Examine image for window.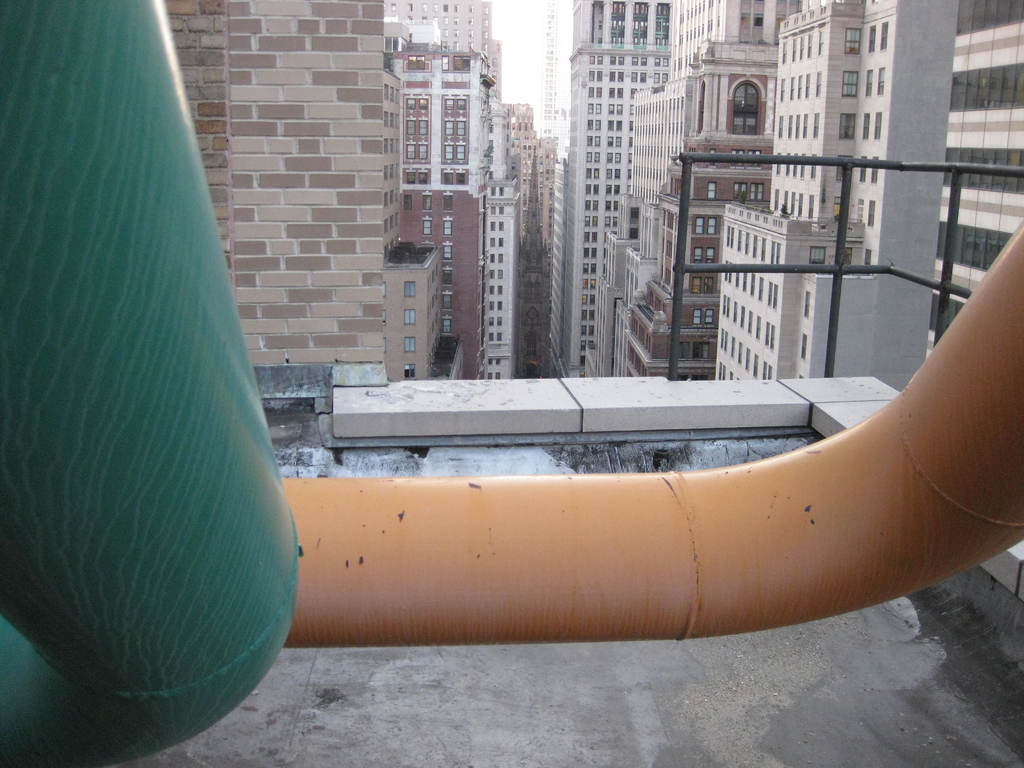
Examination result: (863,114,869,142).
